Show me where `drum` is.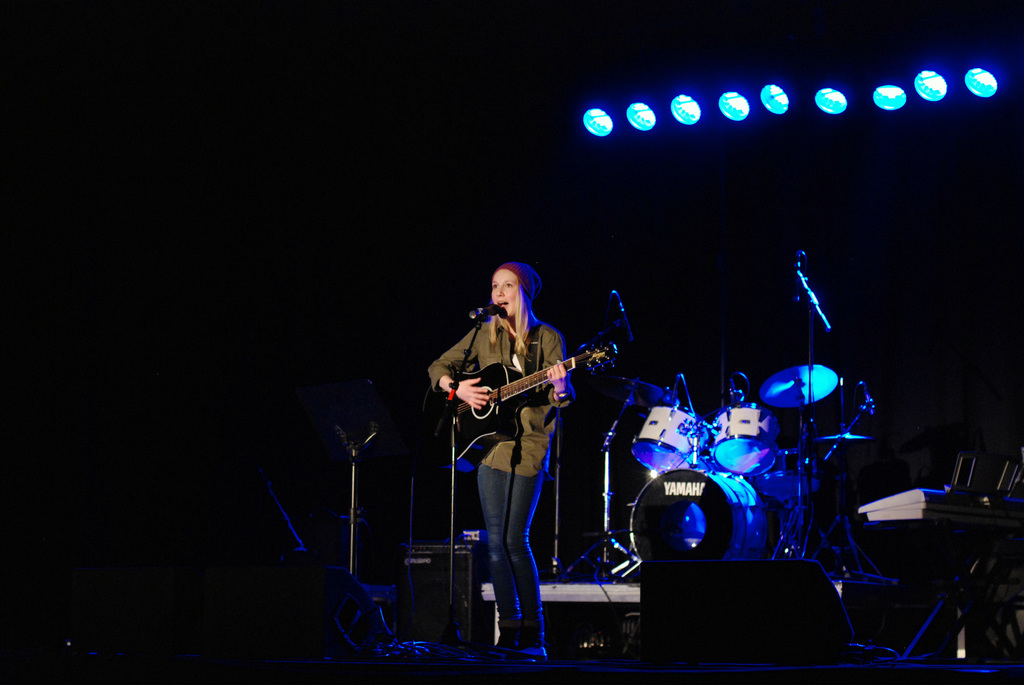
`drum` is at [713, 402, 790, 482].
